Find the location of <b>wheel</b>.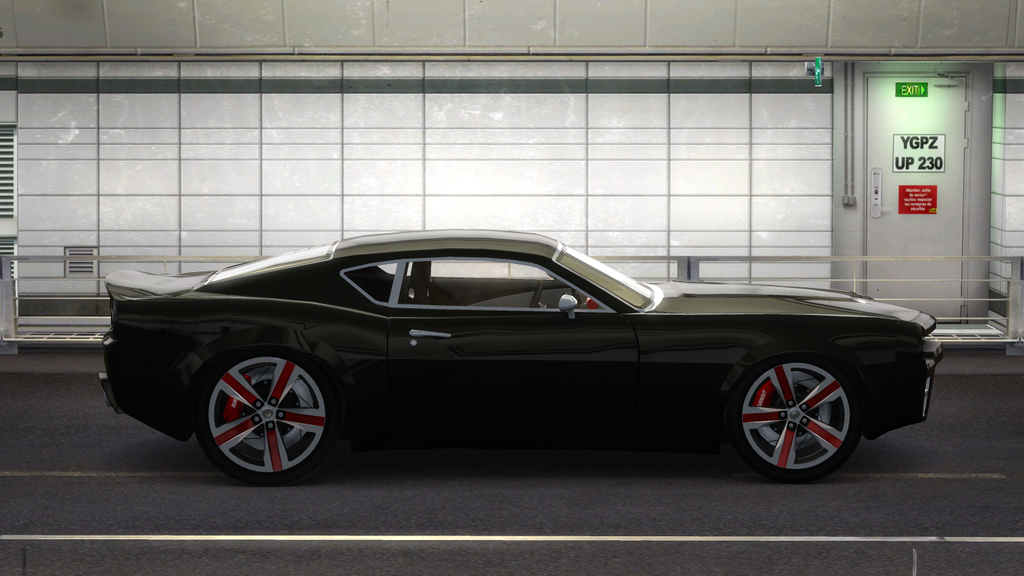
Location: bbox=[187, 345, 335, 470].
